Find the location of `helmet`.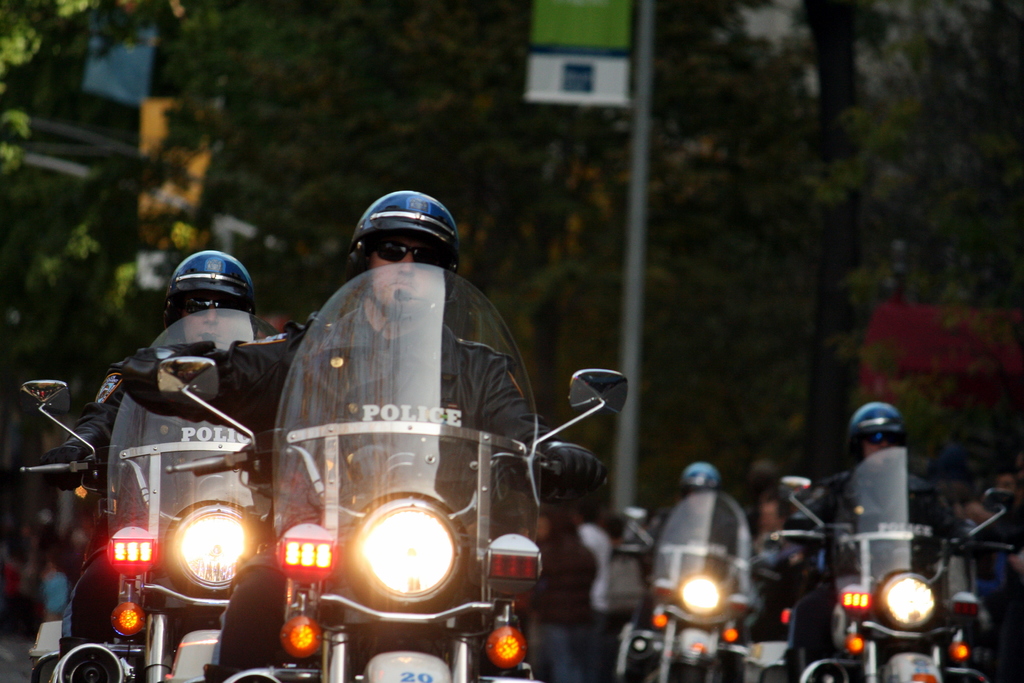
Location: BBox(844, 395, 904, 441).
